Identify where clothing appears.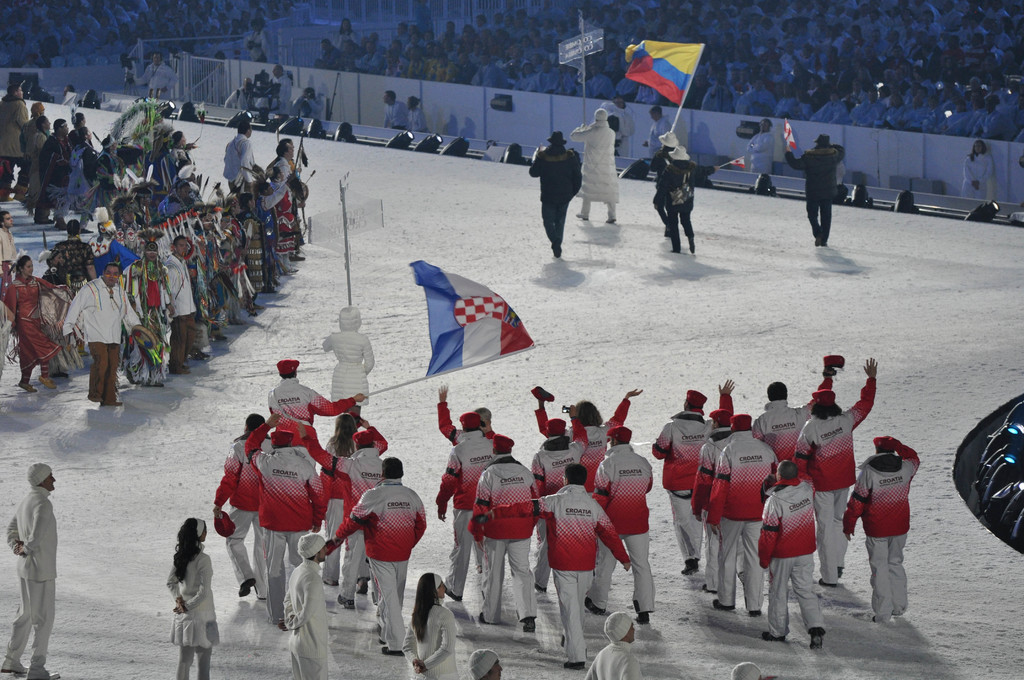
Appears at (x1=74, y1=40, x2=84, y2=56).
